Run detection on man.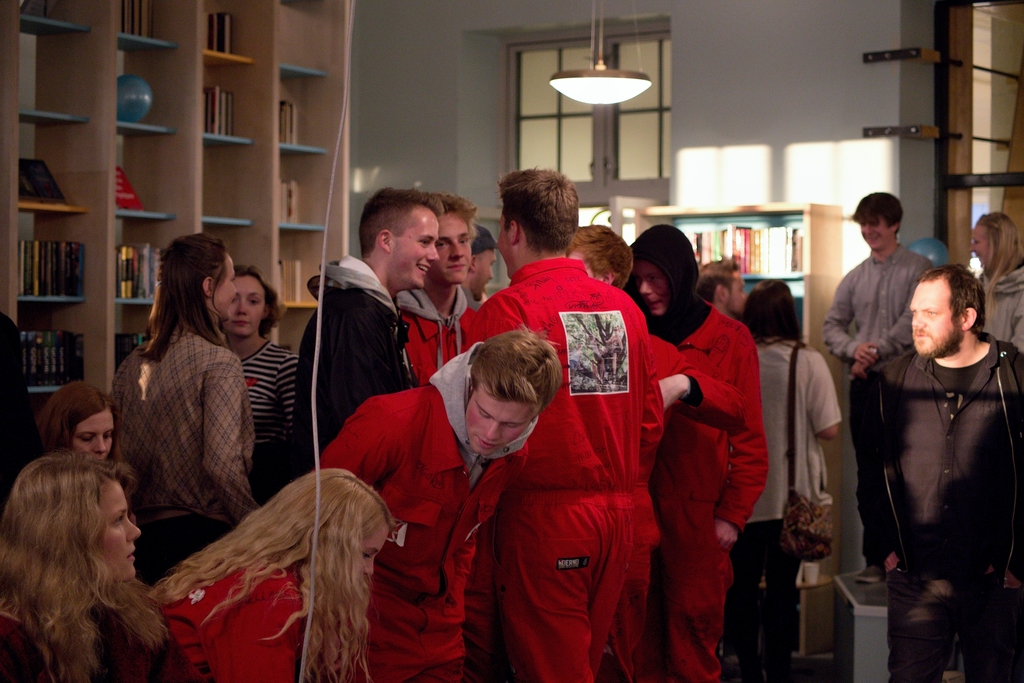
Result: (left=304, top=333, right=561, bottom=682).
